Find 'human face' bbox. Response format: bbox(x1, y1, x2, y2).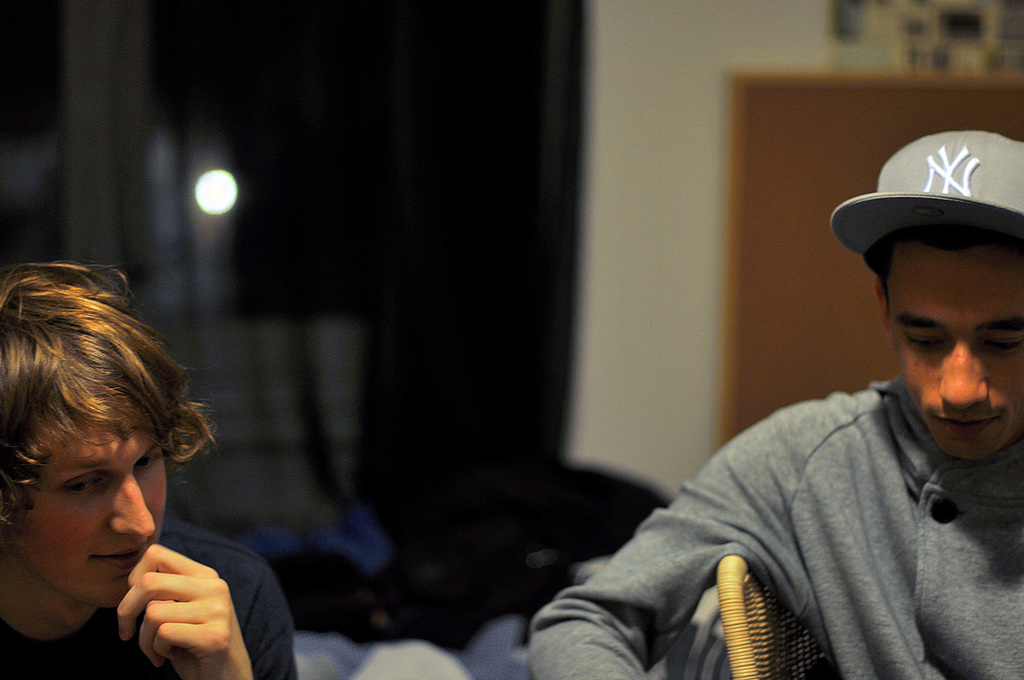
bbox(884, 235, 1023, 455).
